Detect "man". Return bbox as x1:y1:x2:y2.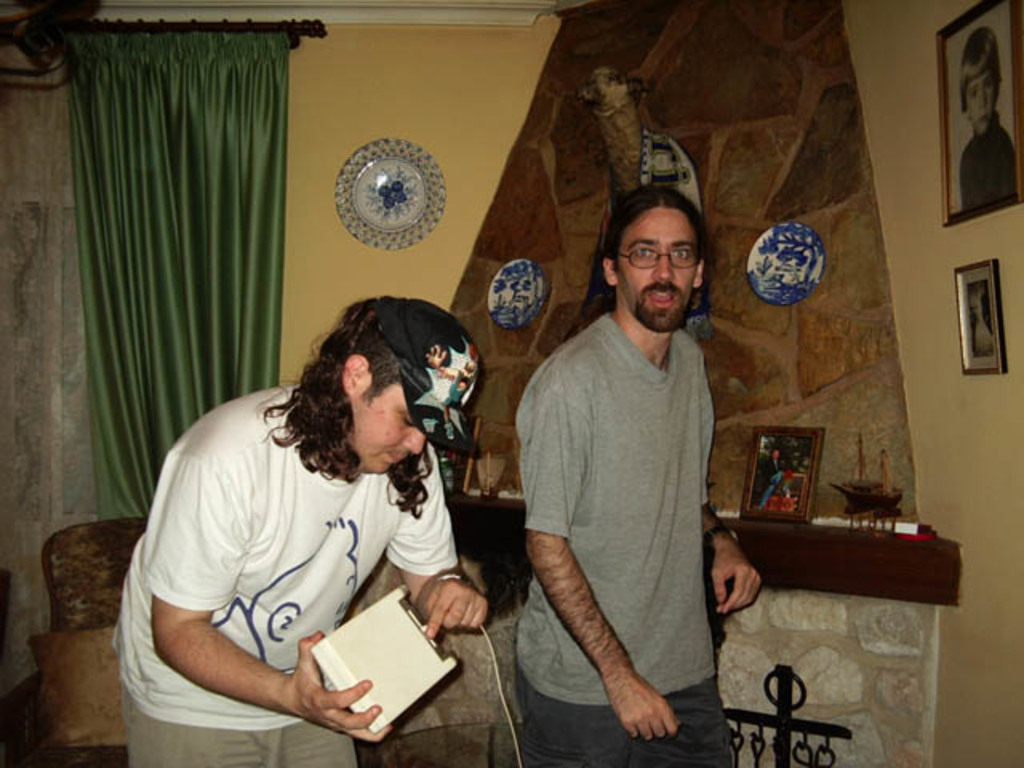
510:150:747:767.
